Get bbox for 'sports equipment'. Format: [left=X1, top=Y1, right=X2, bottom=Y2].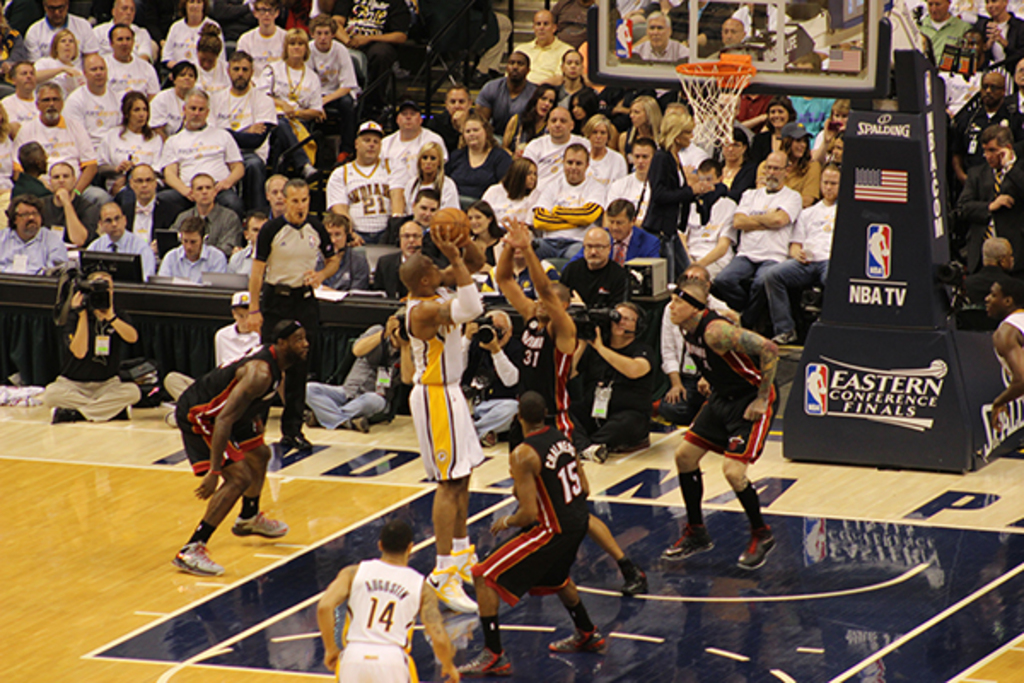
[left=174, top=540, right=222, bottom=581].
